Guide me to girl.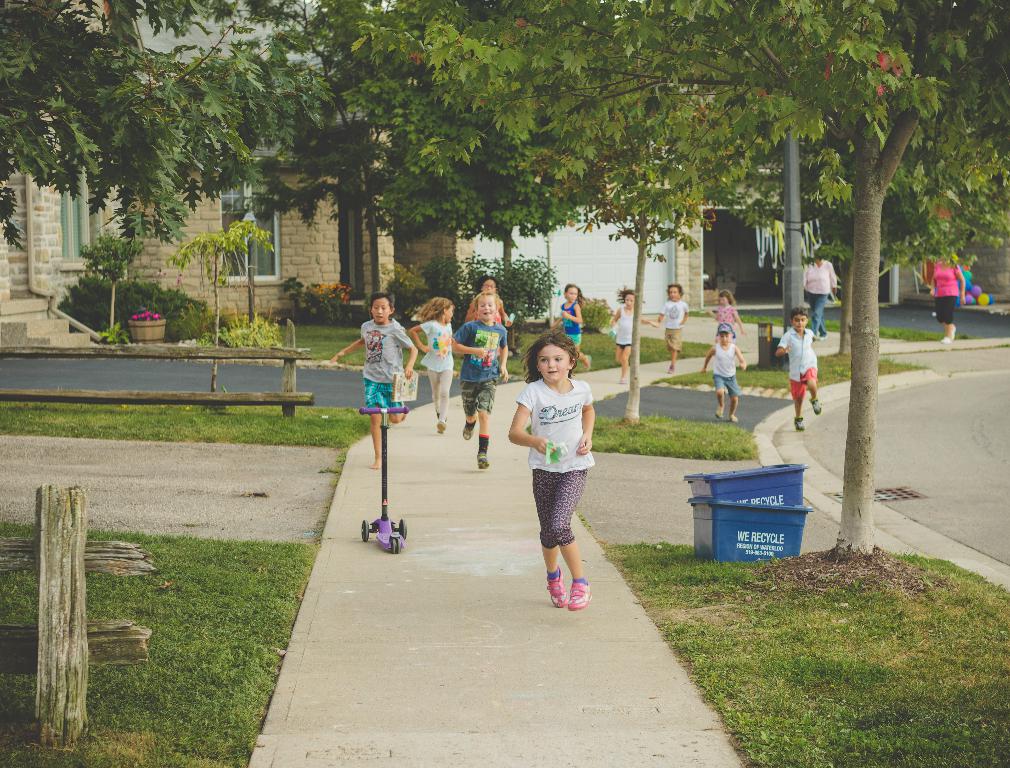
Guidance: box(702, 293, 746, 333).
